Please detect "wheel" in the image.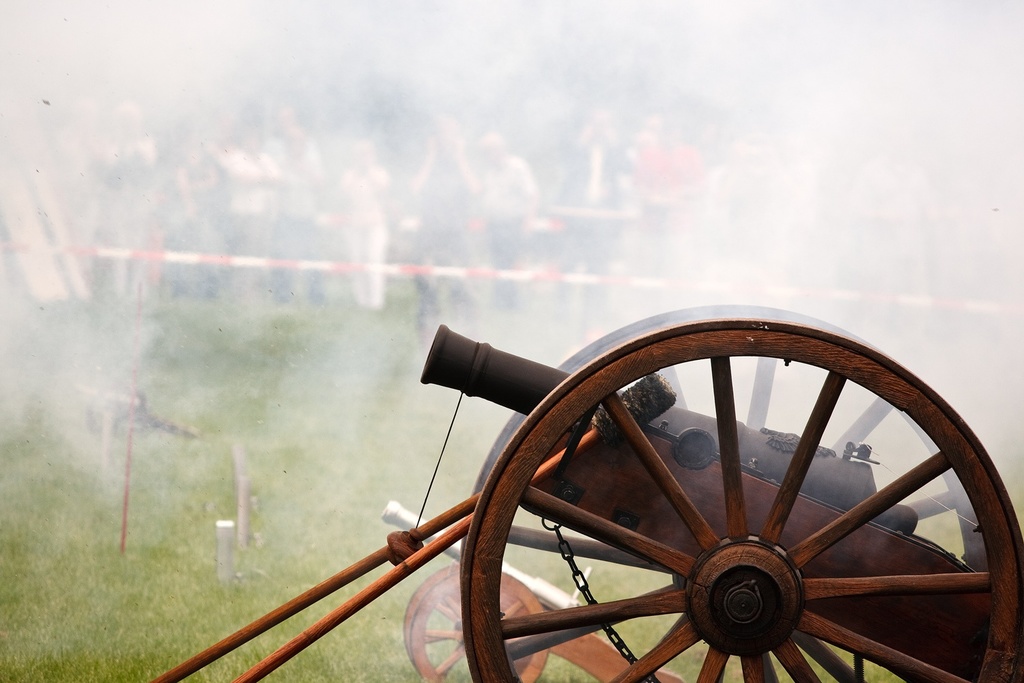
x1=404 y1=564 x2=521 y2=680.
